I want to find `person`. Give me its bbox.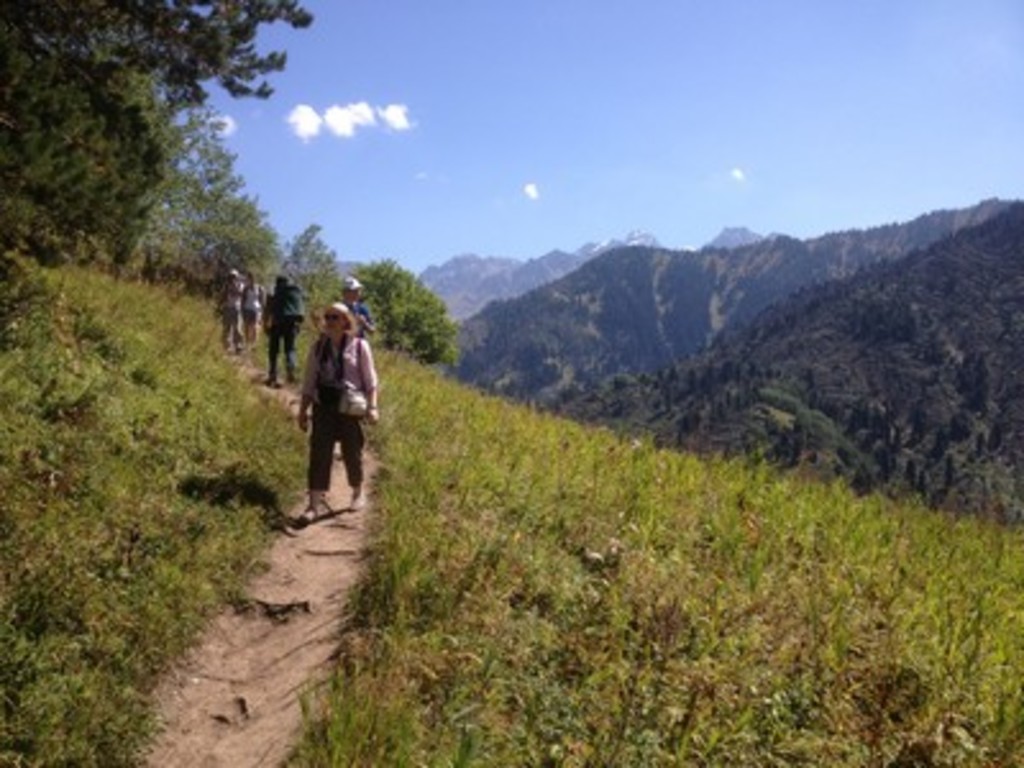
<region>264, 271, 294, 381</region>.
